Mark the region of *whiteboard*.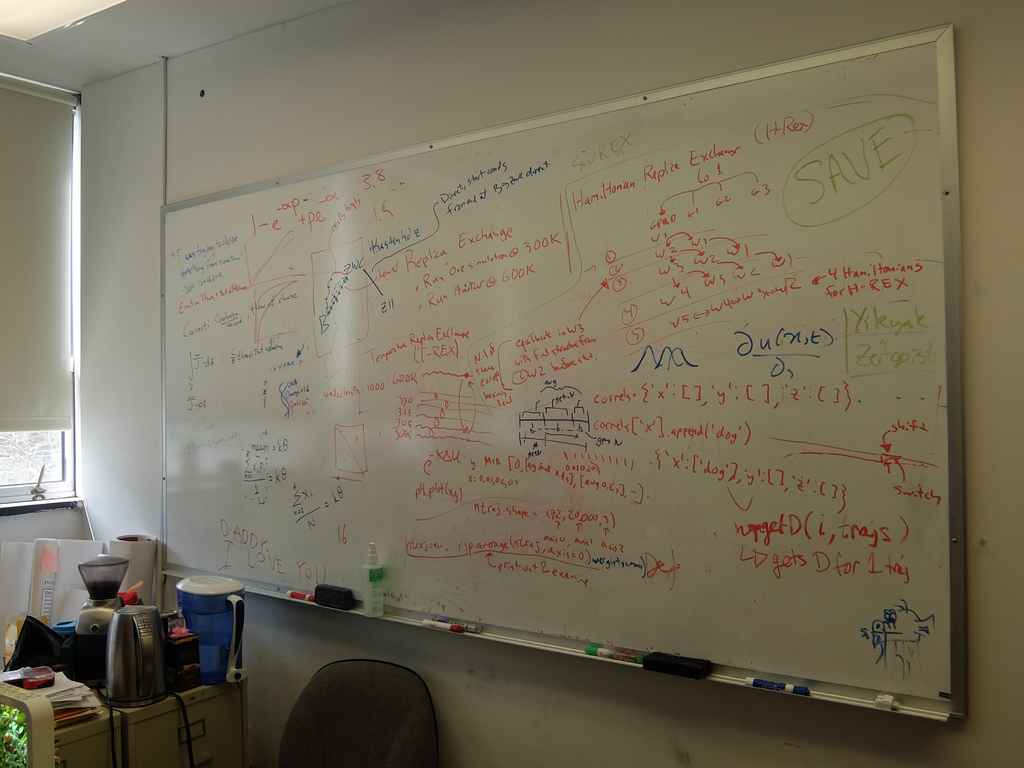
Region: 163:28:968:725.
